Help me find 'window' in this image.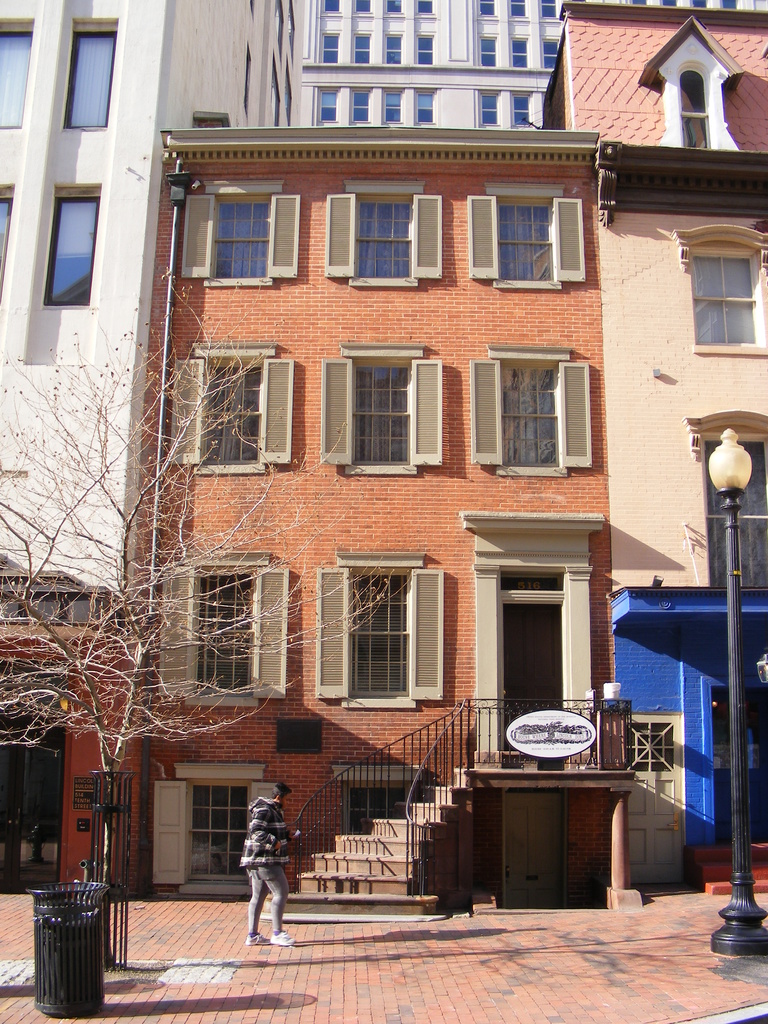
Found it: <box>627,0,644,4</box>.
